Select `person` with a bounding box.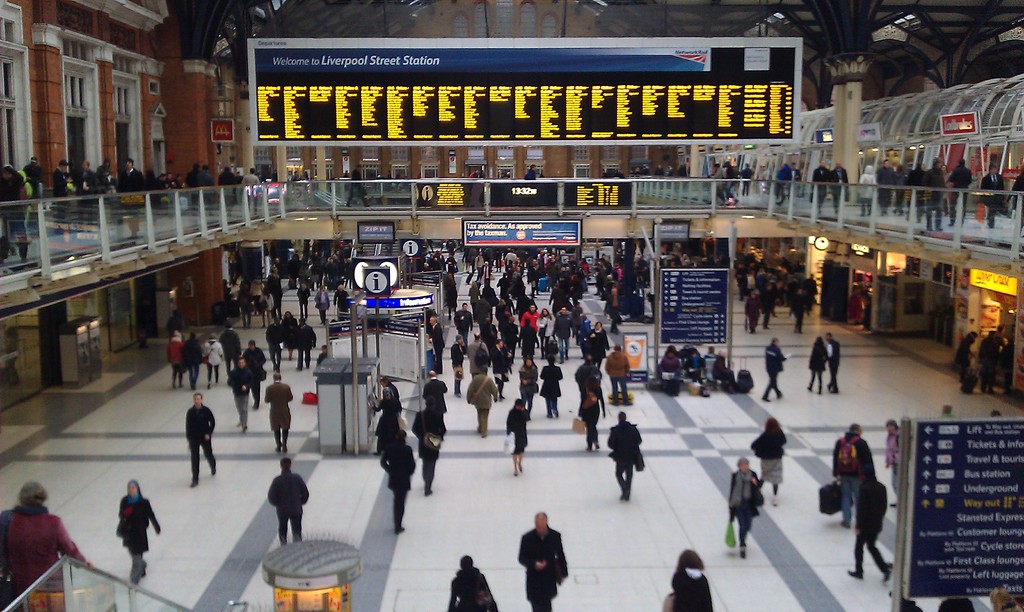
rect(936, 592, 977, 611).
